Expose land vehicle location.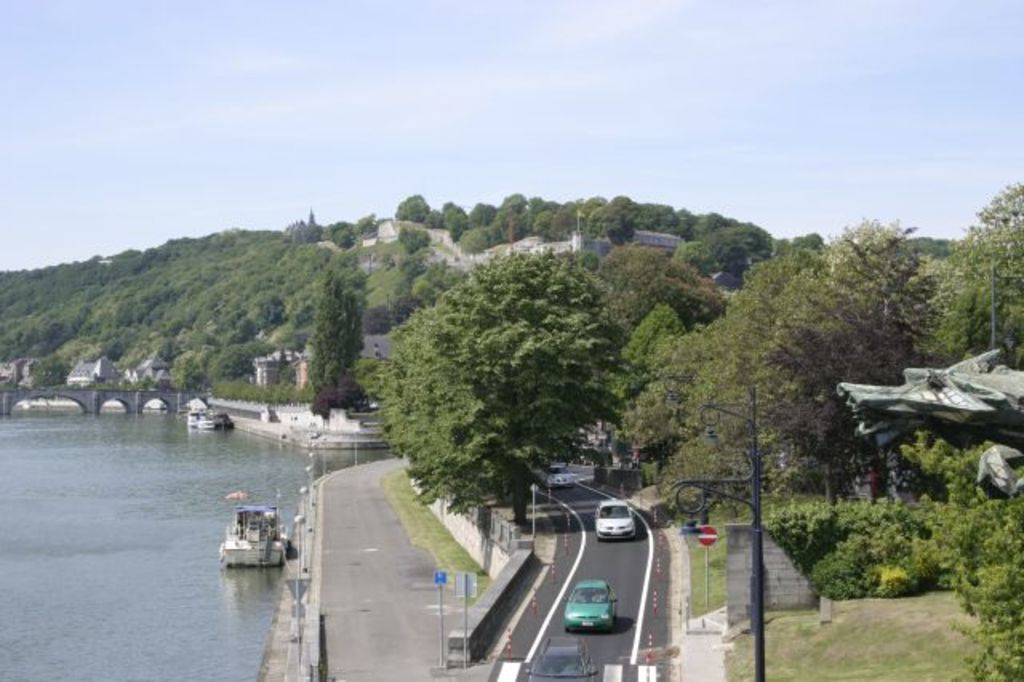
Exposed at [534, 642, 602, 680].
